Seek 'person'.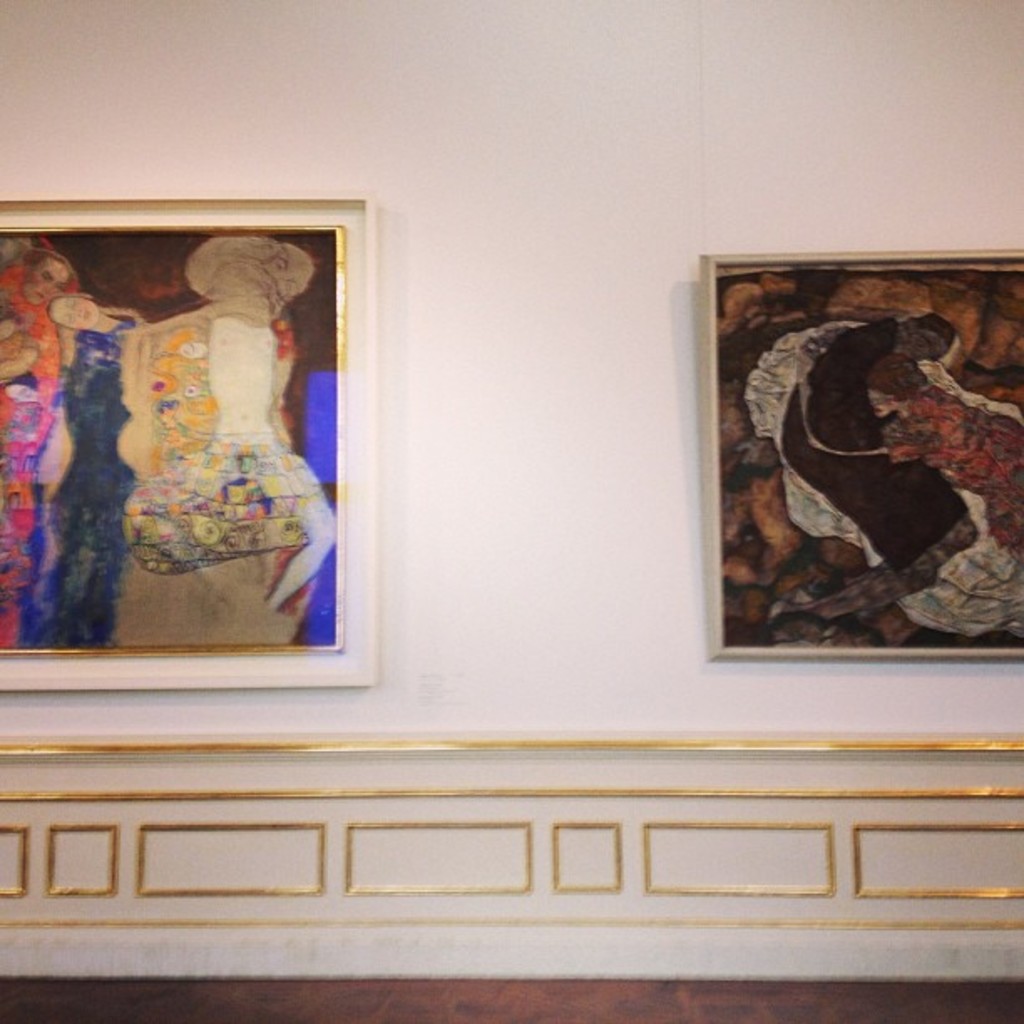
x1=780, y1=310, x2=974, y2=629.
